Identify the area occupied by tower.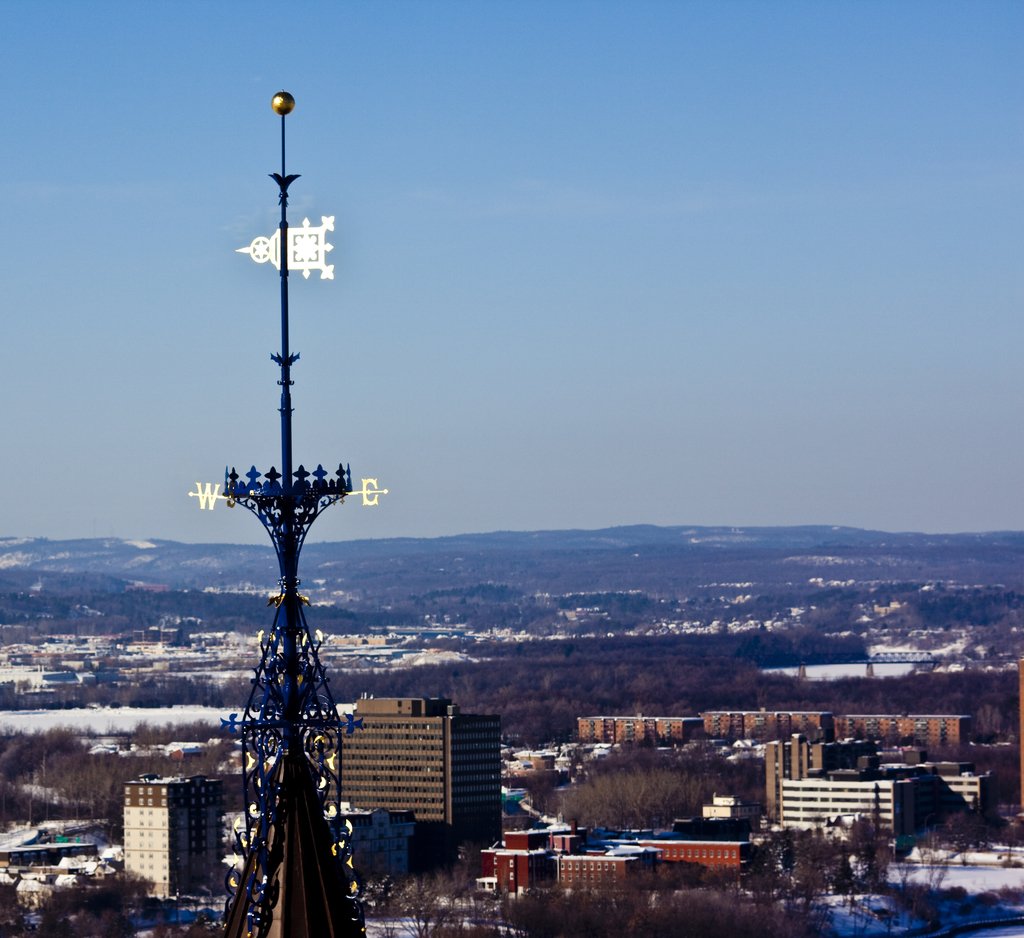
Area: bbox=(783, 779, 1003, 848).
